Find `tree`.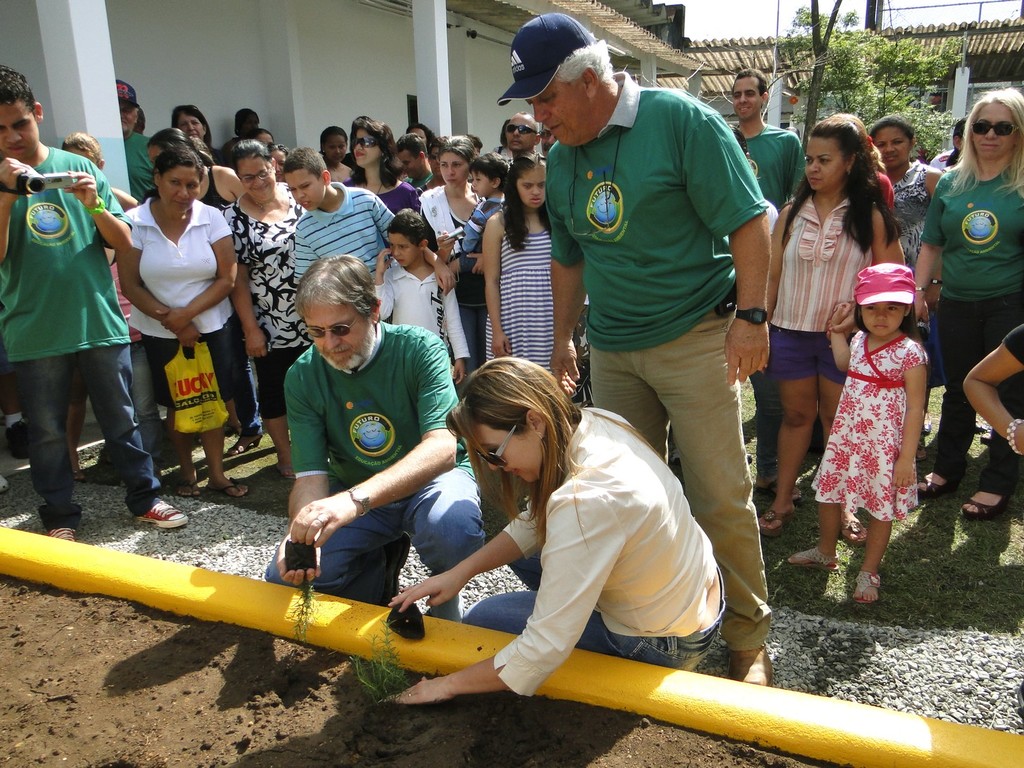
rect(762, 0, 976, 169).
